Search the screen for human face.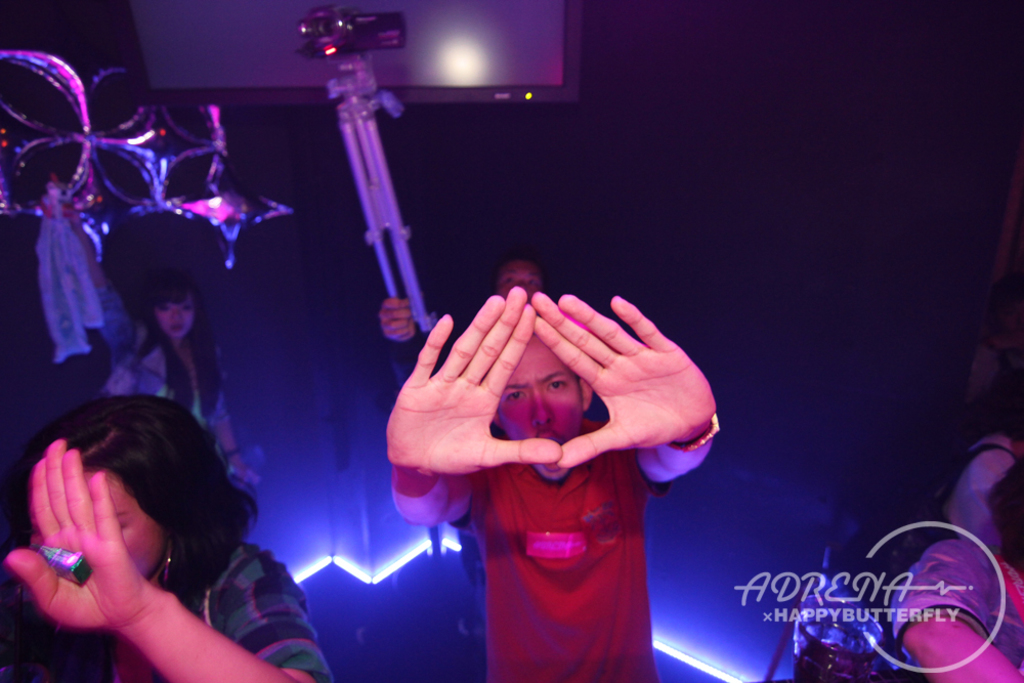
Found at box(77, 468, 165, 580).
